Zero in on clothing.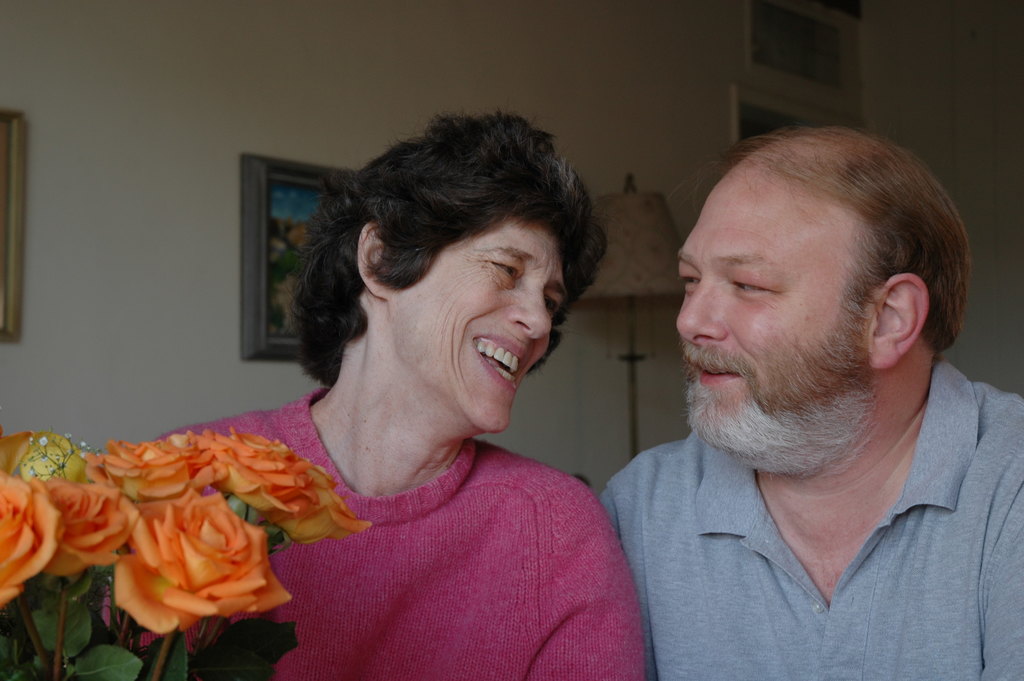
Zeroed in: 598:369:1020:670.
